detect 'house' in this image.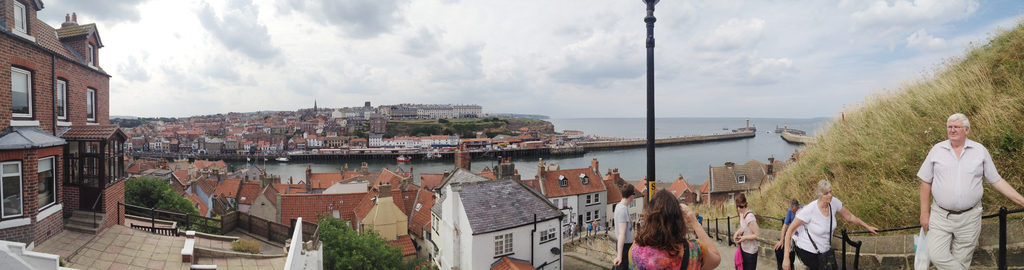
Detection: [544,173,604,228].
